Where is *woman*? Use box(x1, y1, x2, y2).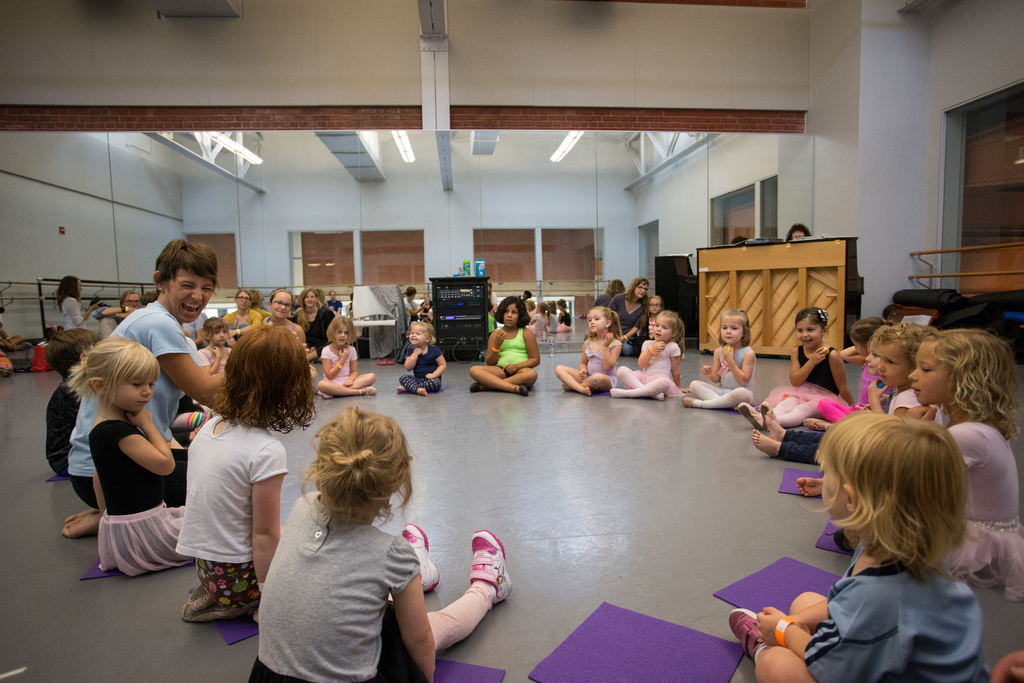
box(596, 278, 626, 304).
